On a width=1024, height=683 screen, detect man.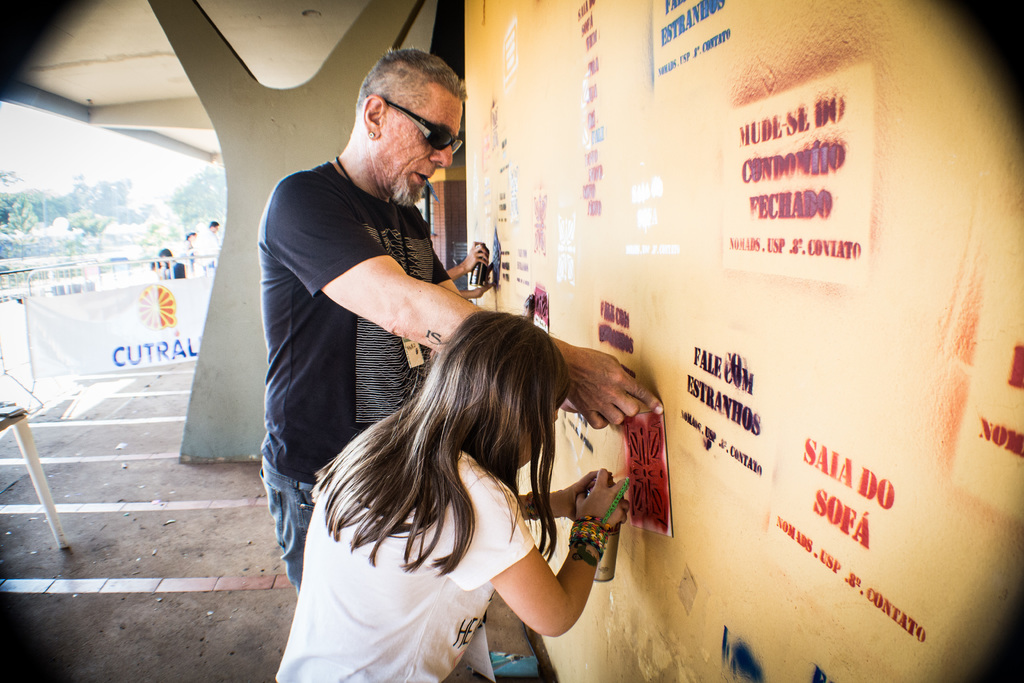
241 67 509 544.
